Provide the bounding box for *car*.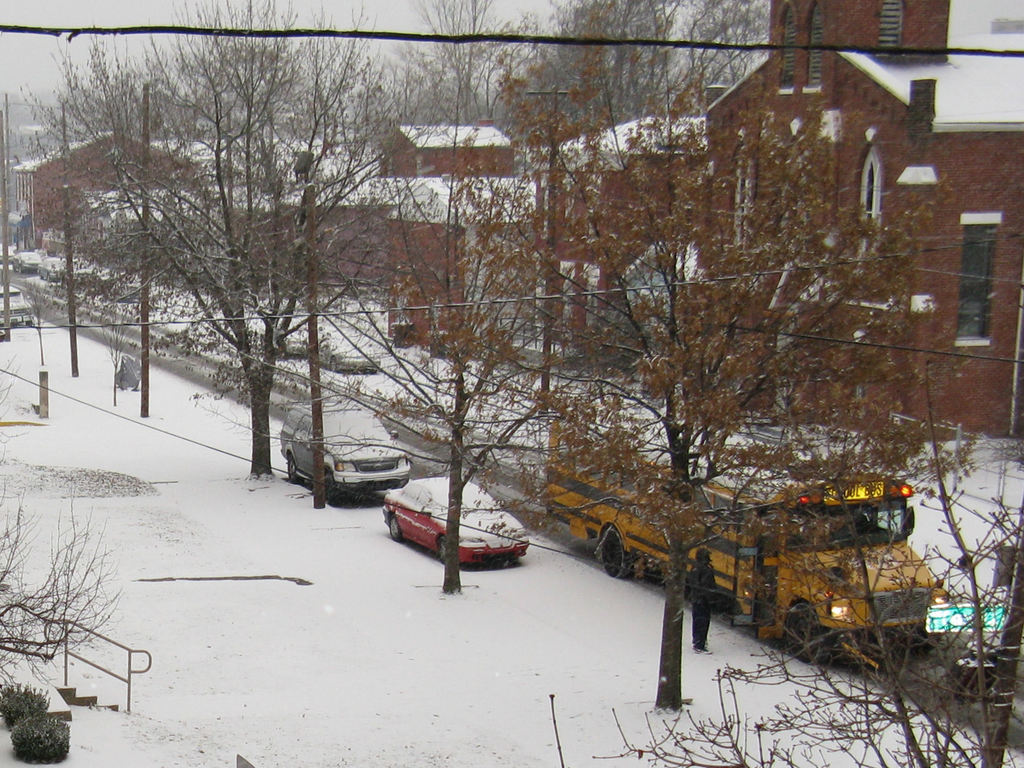
rect(374, 491, 543, 585).
